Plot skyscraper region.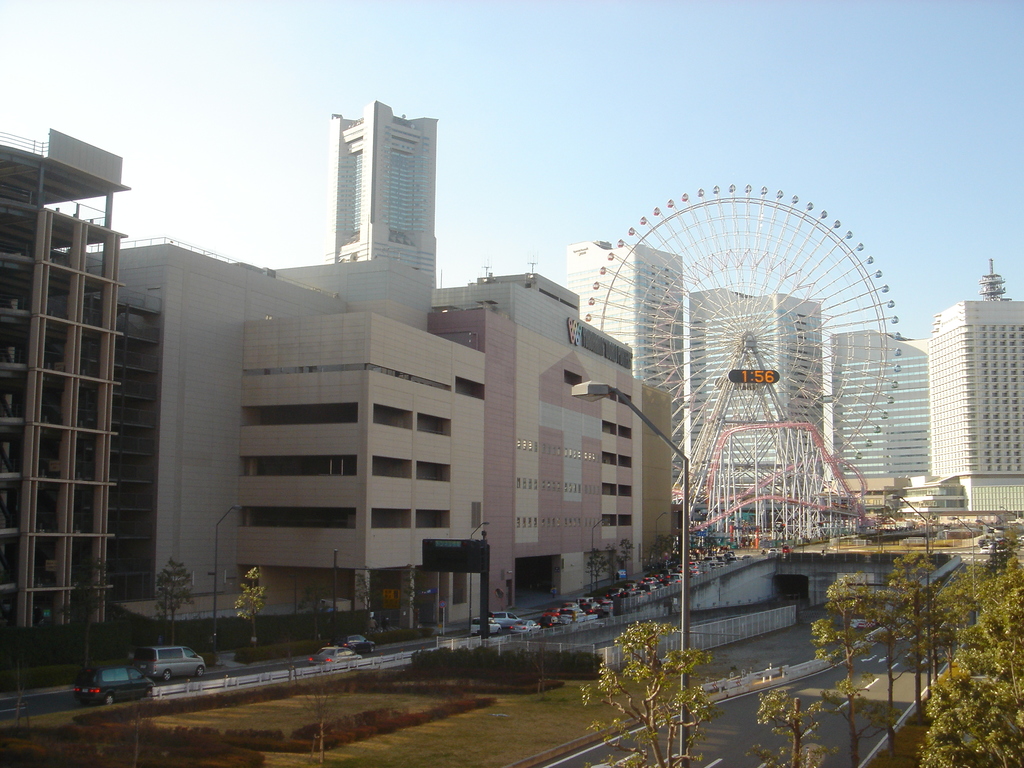
Plotted at [301,98,450,303].
